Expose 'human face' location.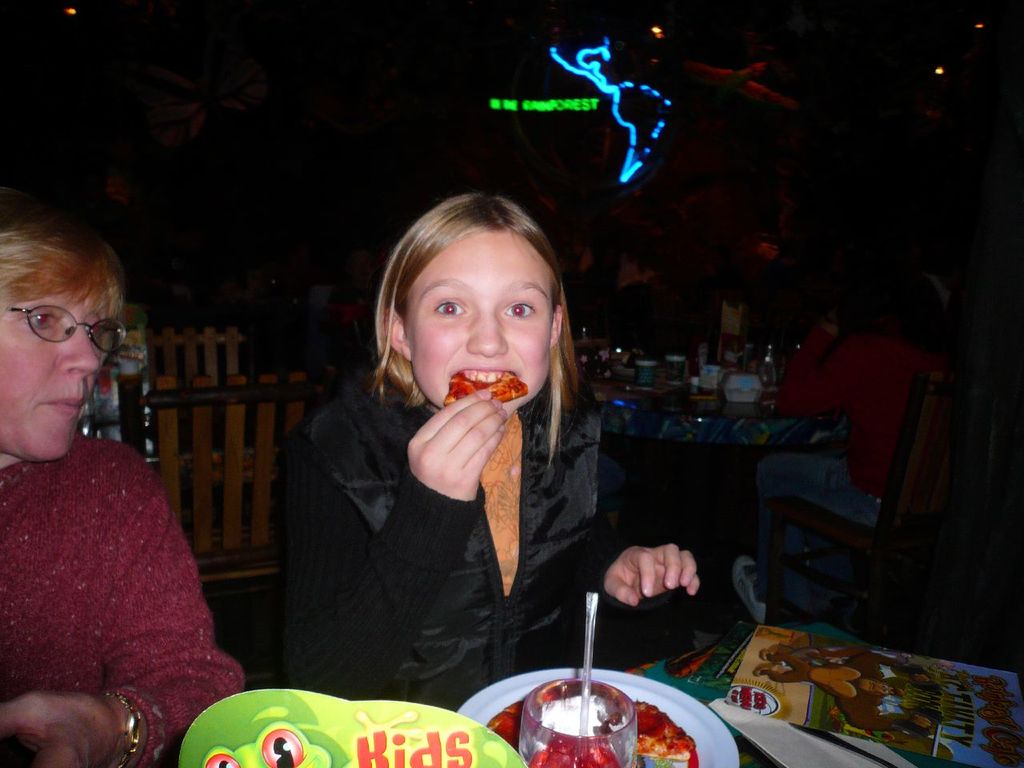
Exposed at locate(2, 288, 111, 458).
